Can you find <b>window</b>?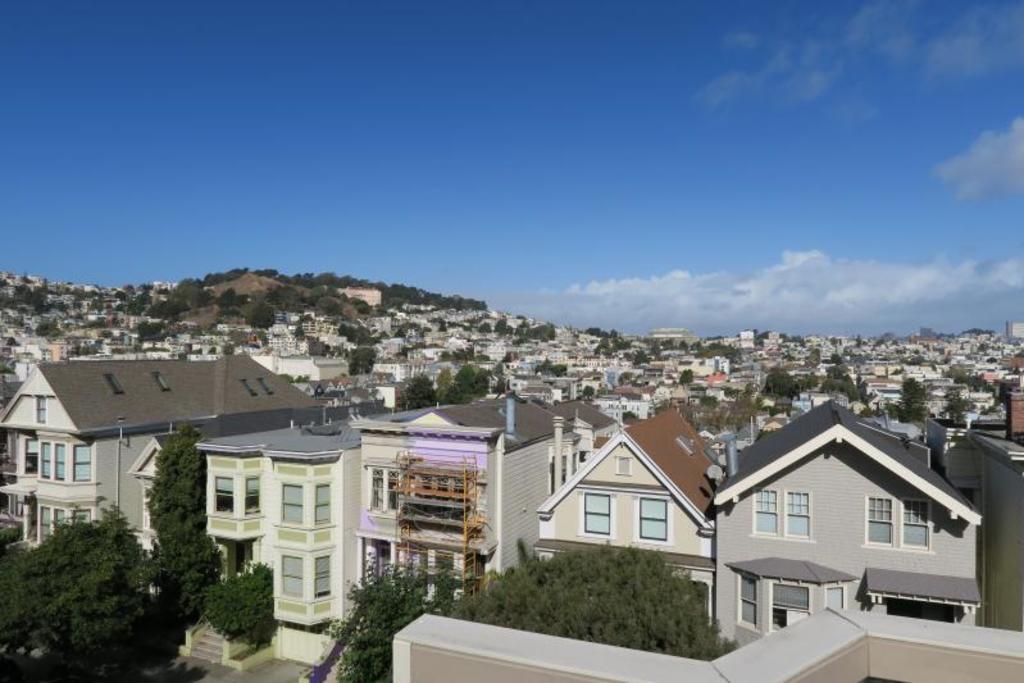
Yes, bounding box: pyautogui.locateOnScreen(783, 492, 809, 539).
